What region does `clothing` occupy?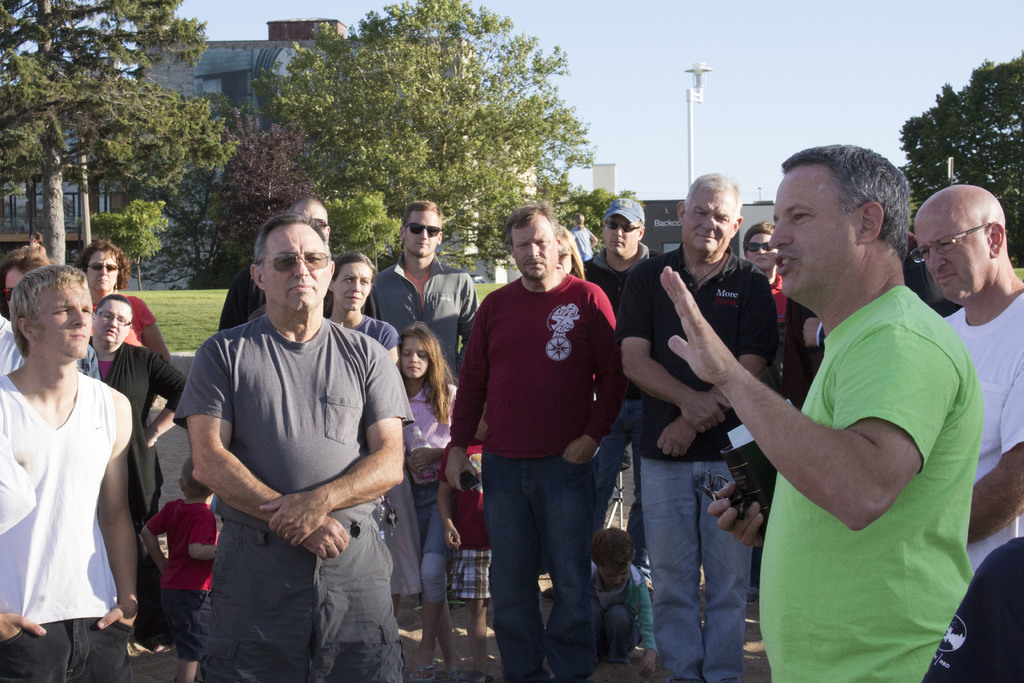
[12, 336, 140, 653].
